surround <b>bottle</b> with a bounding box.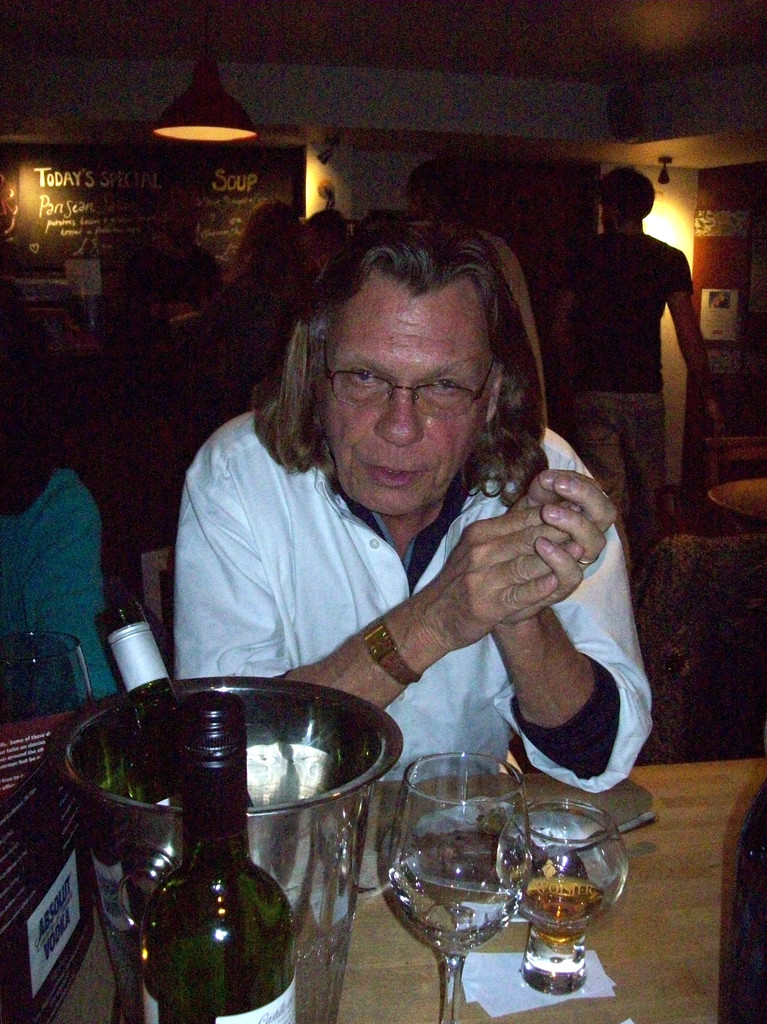
(x1=143, y1=685, x2=300, y2=1023).
